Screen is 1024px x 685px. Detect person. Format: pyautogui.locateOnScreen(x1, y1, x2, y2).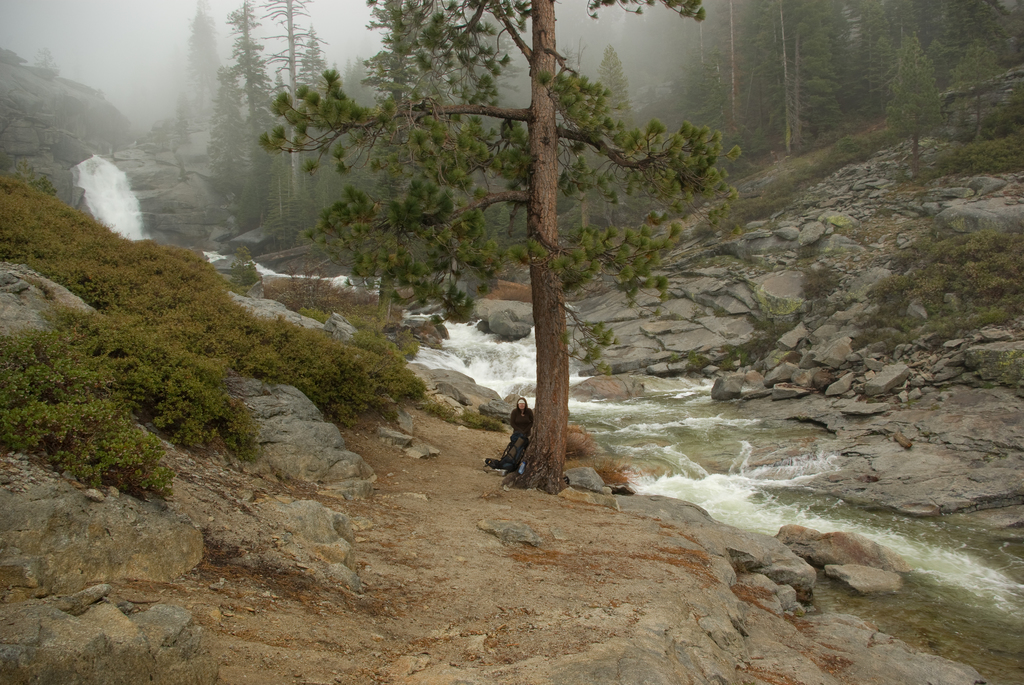
pyautogui.locateOnScreen(499, 390, 548, 491).
